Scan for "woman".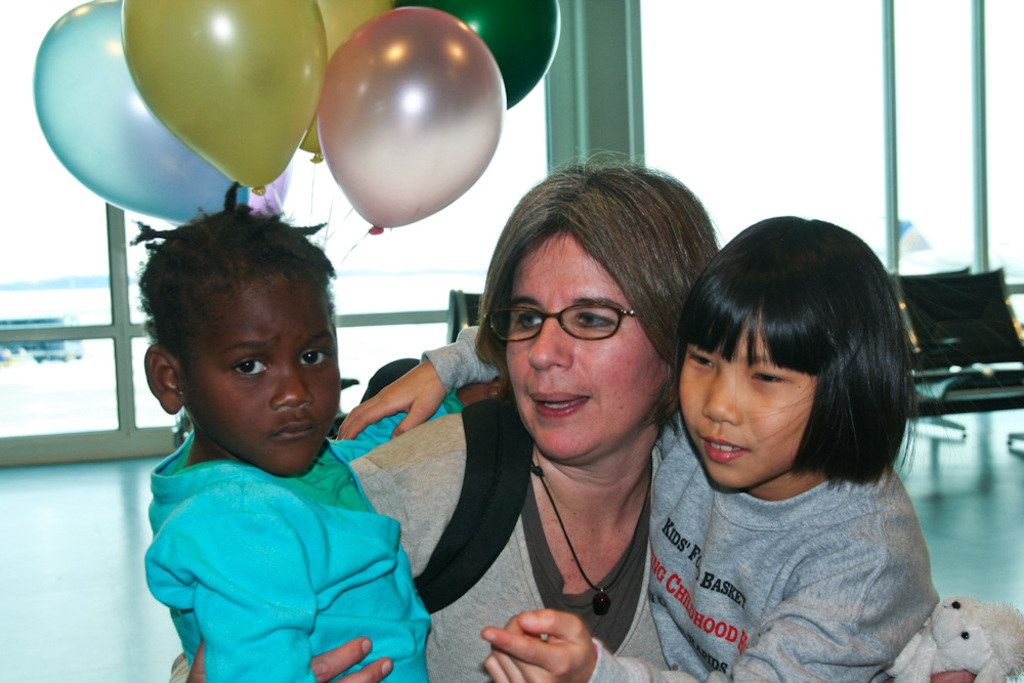
Scan result: box(167, 141, 718, 682).
